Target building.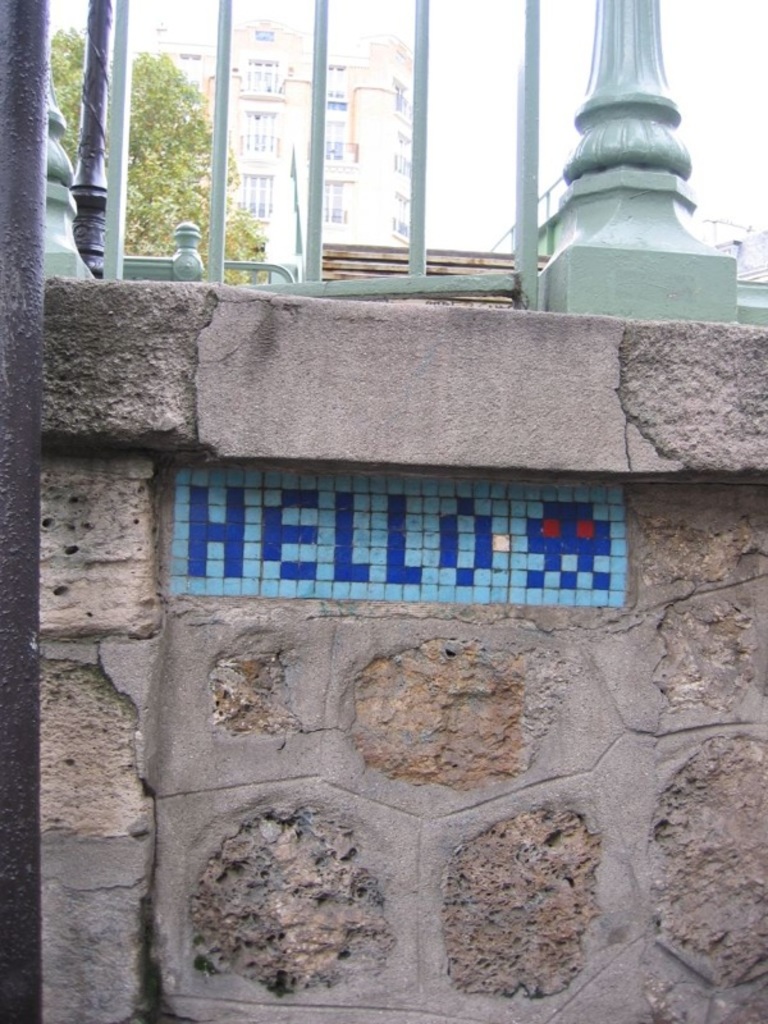
Target region: detection(120, 12, 430, 279).
